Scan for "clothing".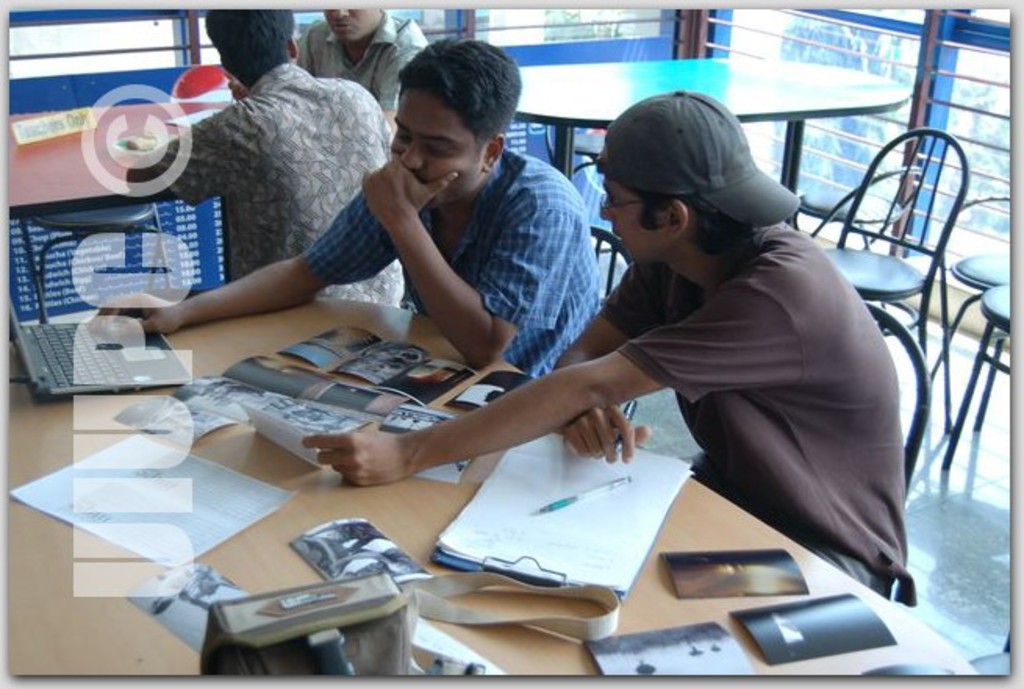
Scan result: bbox=(316, 145, 602, 375).
